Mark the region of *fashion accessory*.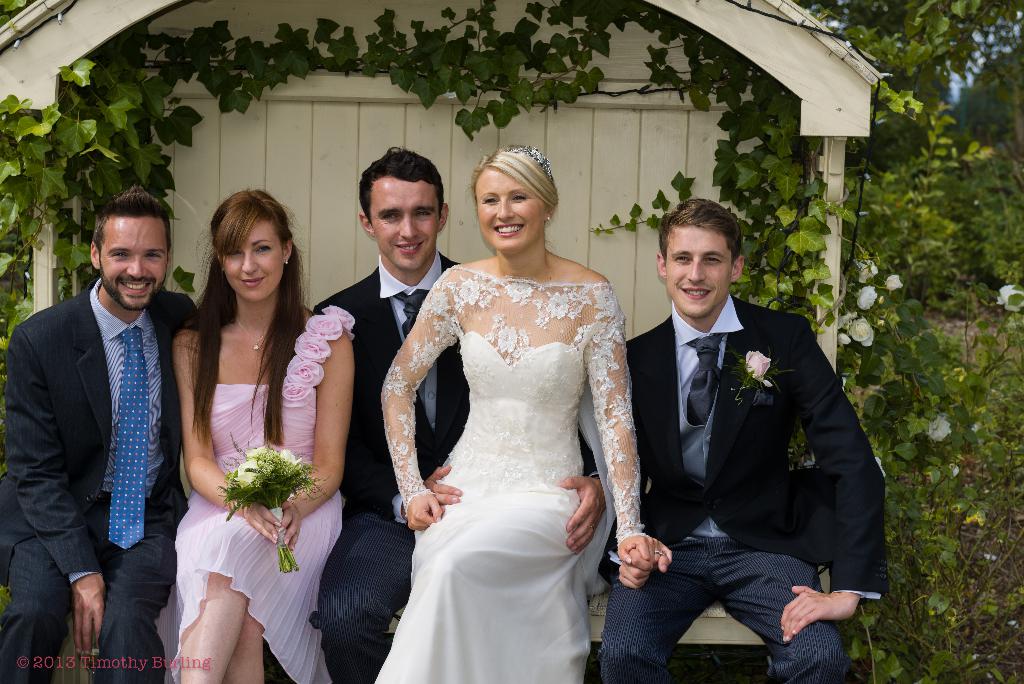
Region: {"x1": 686, "y1": 331, "x2": 729, "y2": 425}.
